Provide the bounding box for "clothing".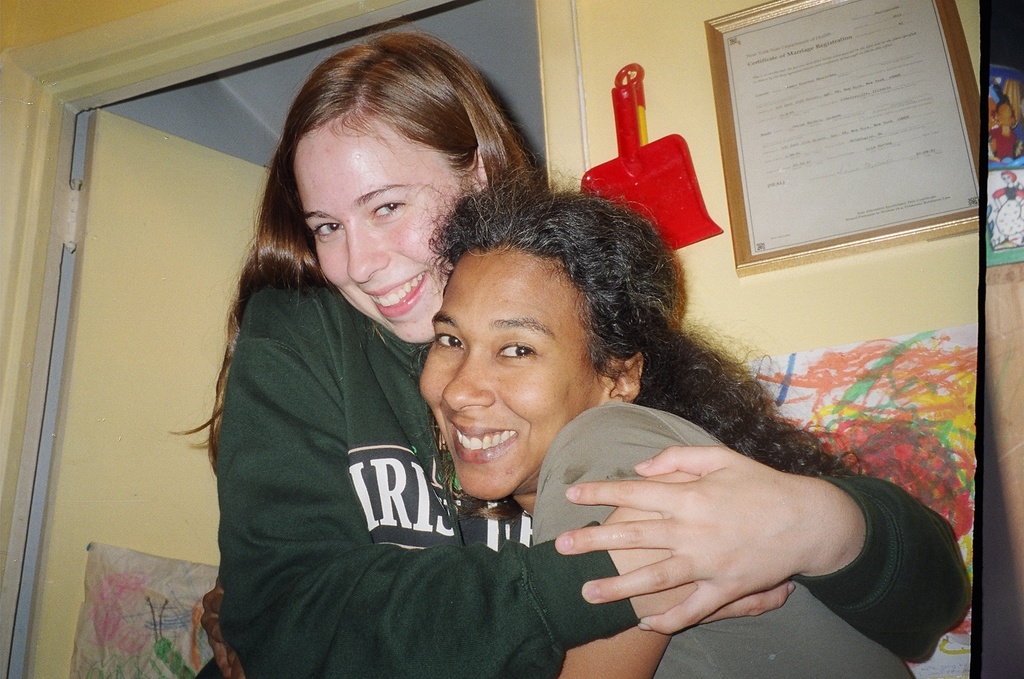
[x1=555, y1=404, x2=960, y2=678].
